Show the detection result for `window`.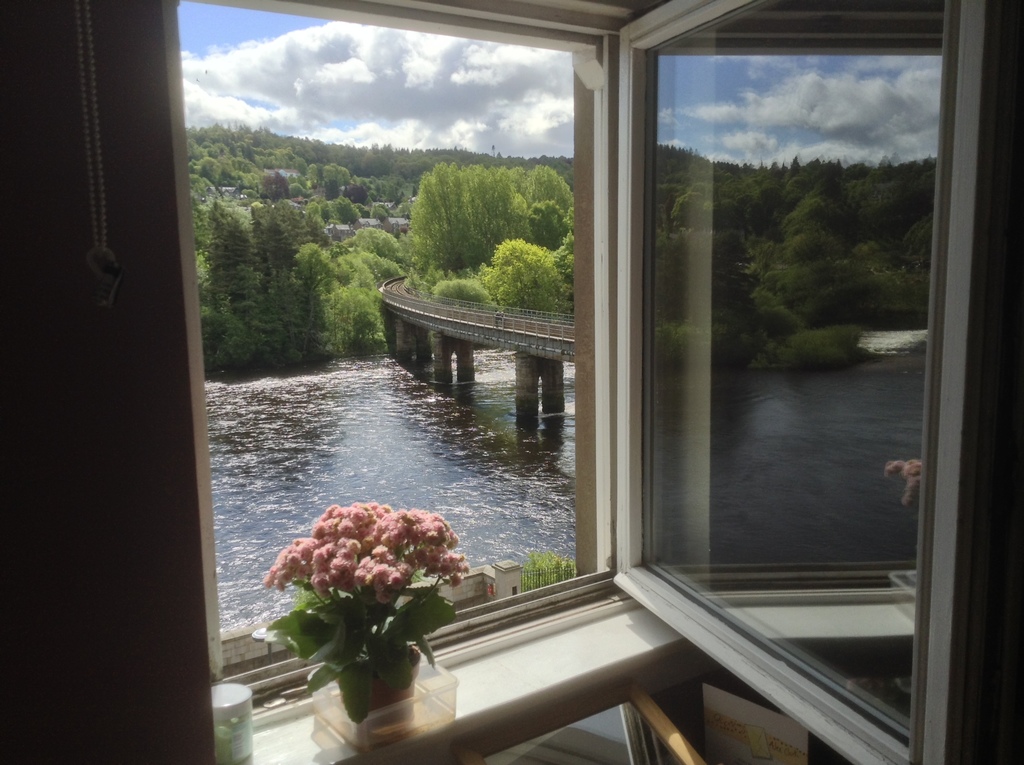
158:0:997:764.
